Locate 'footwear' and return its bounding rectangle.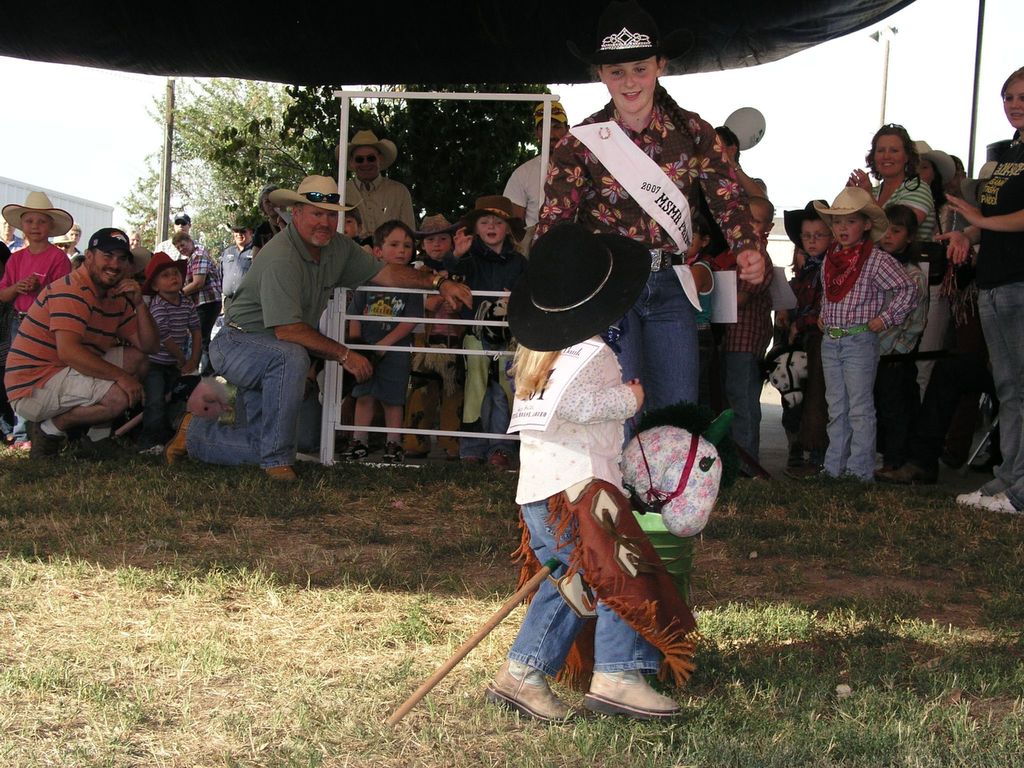
region(74, 427, 128, 461).
